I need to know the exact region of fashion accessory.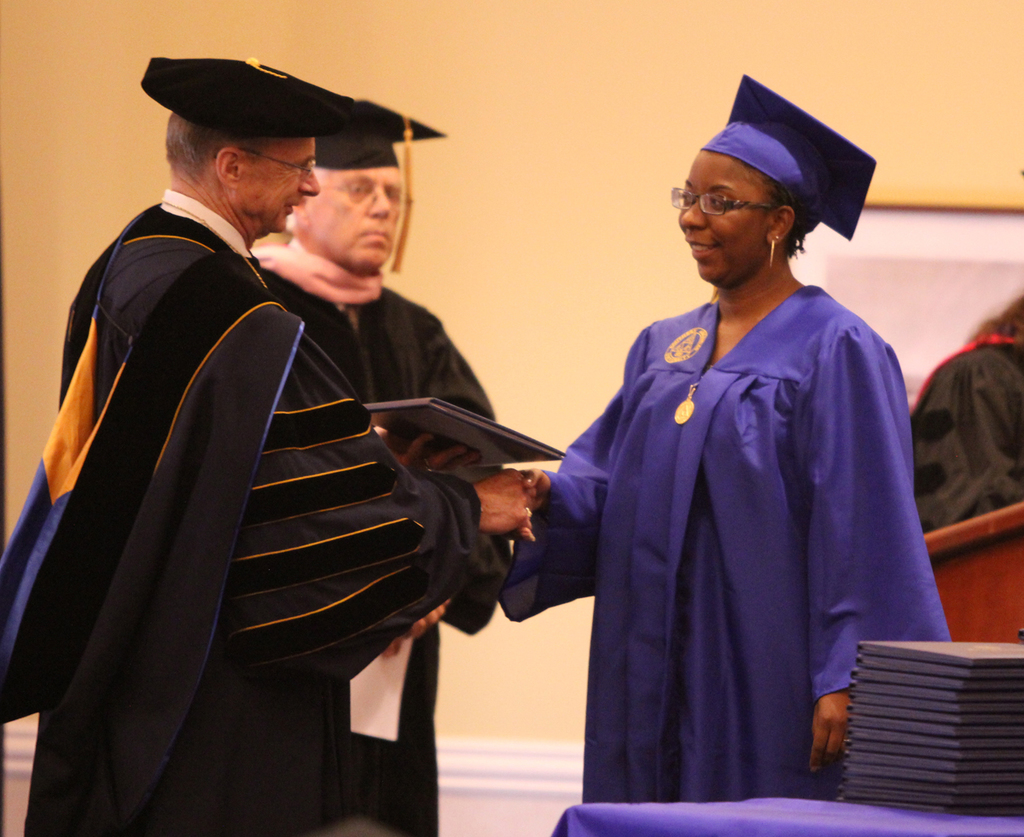
Region: [672, 383, 699, 424].
